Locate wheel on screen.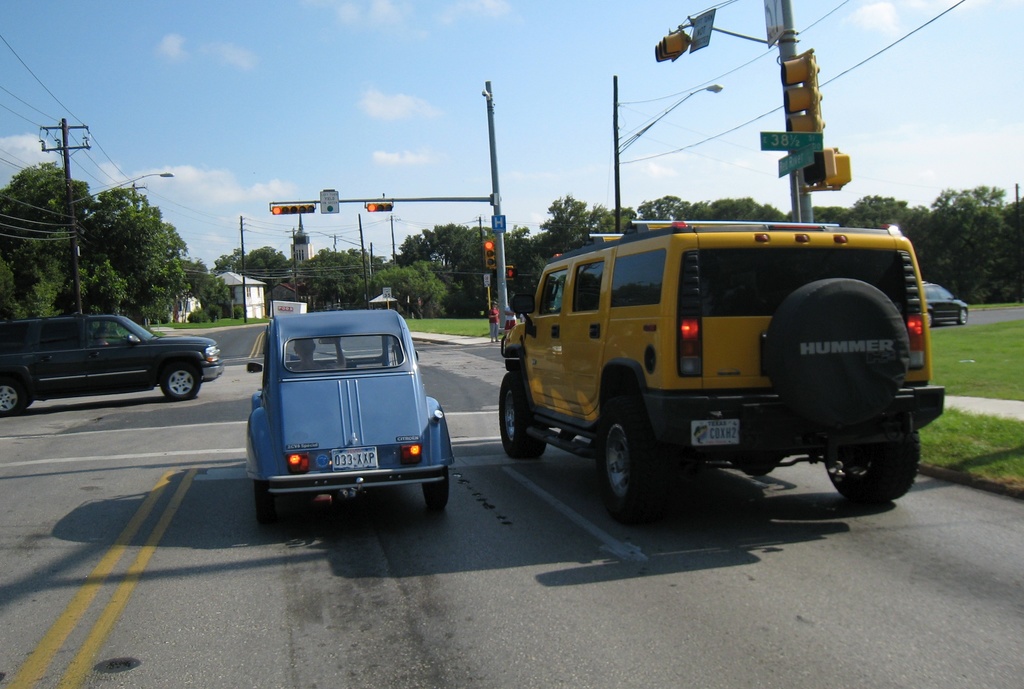
On screen at [x1=255, y1=478, x2=277, y2=524].
